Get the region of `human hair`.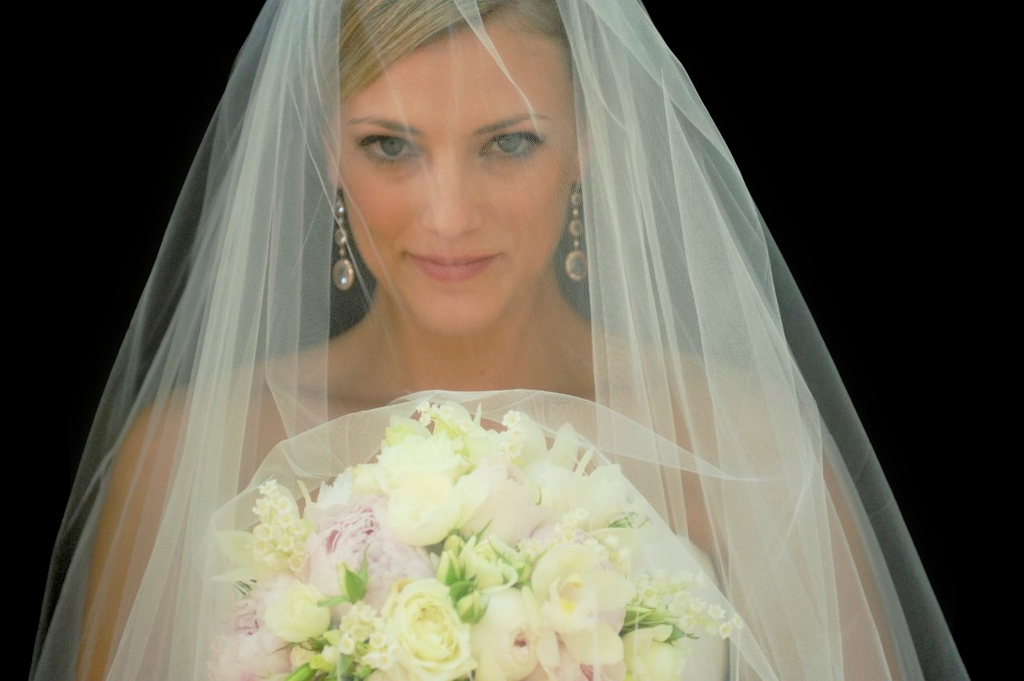
301, 0, 571, 119.
